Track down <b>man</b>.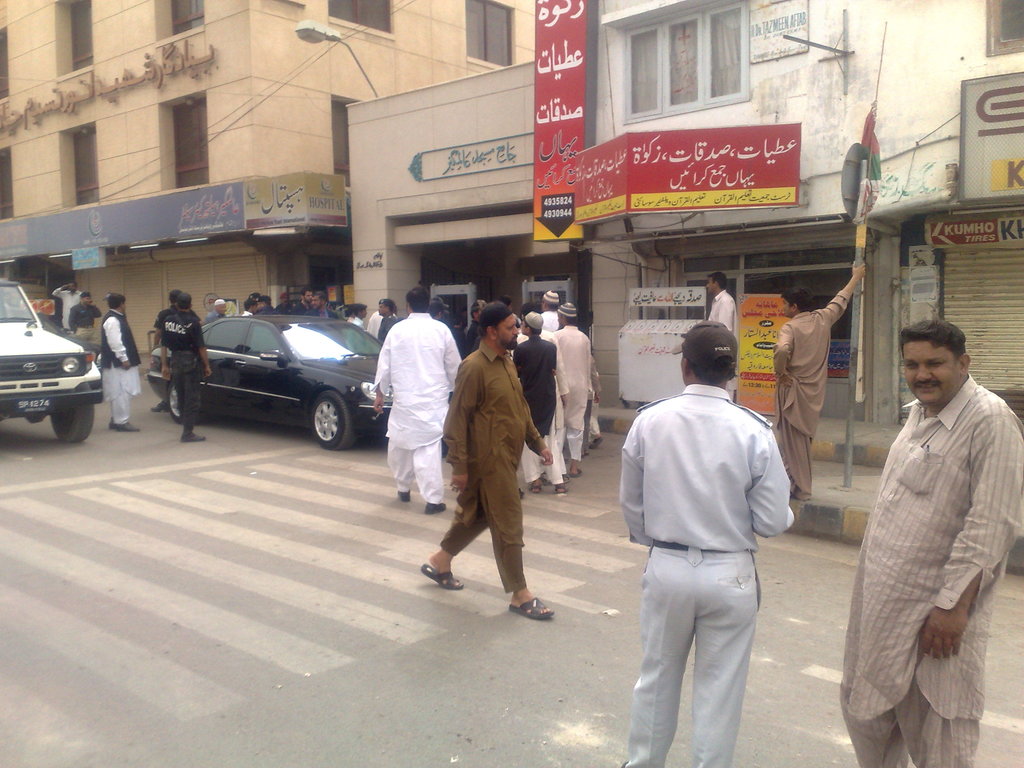
Tracked to BBox(149, 283, 204, 413).
